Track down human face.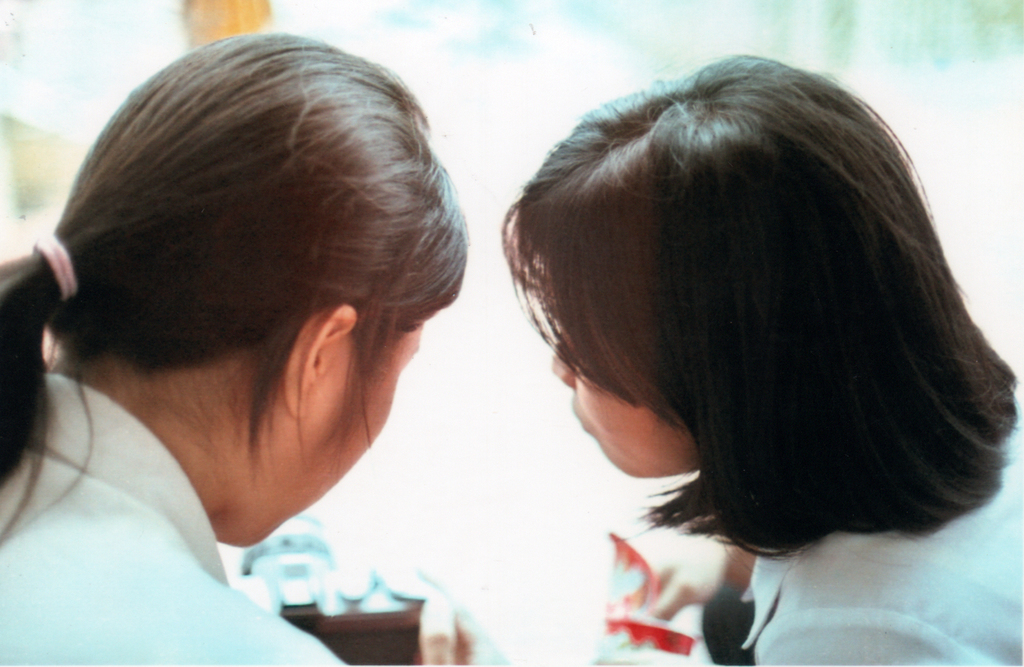
Tracked to 539 254 703 480.
